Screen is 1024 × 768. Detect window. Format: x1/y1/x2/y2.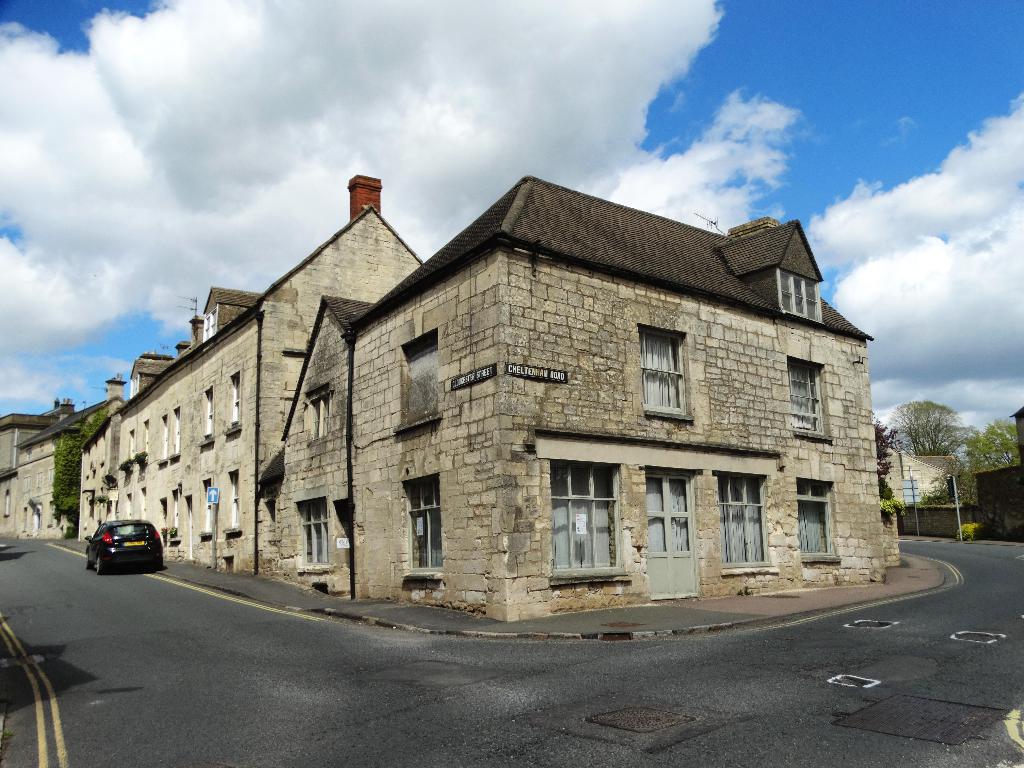
636/332/692/417.
